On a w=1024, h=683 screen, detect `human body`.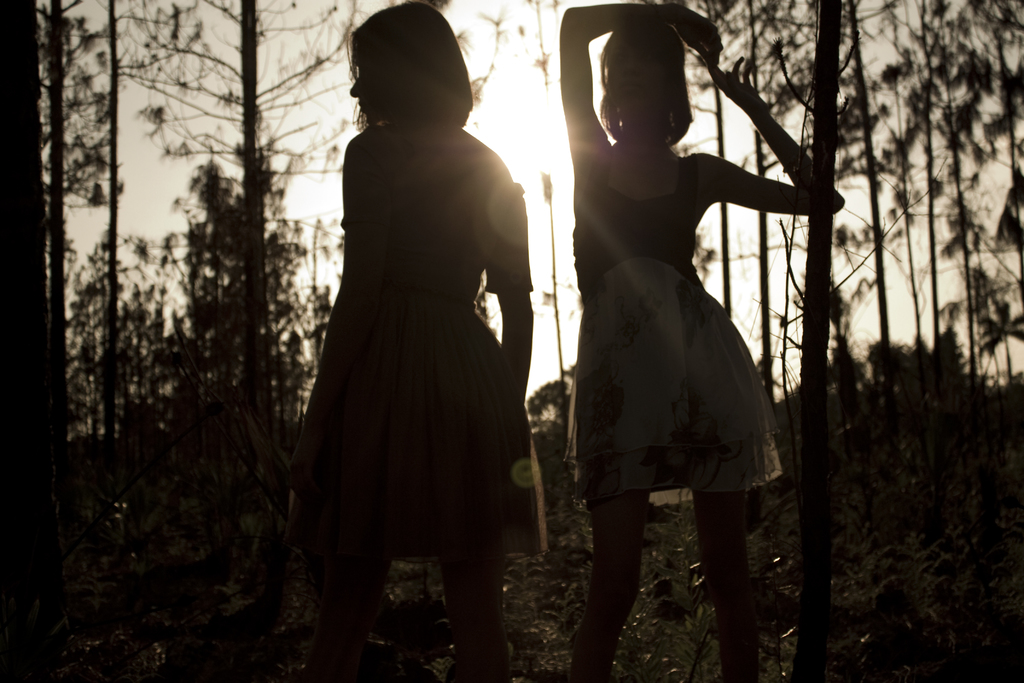
{"x1": 554, "y1": 0, "x2": 848, "y2": 680}.
